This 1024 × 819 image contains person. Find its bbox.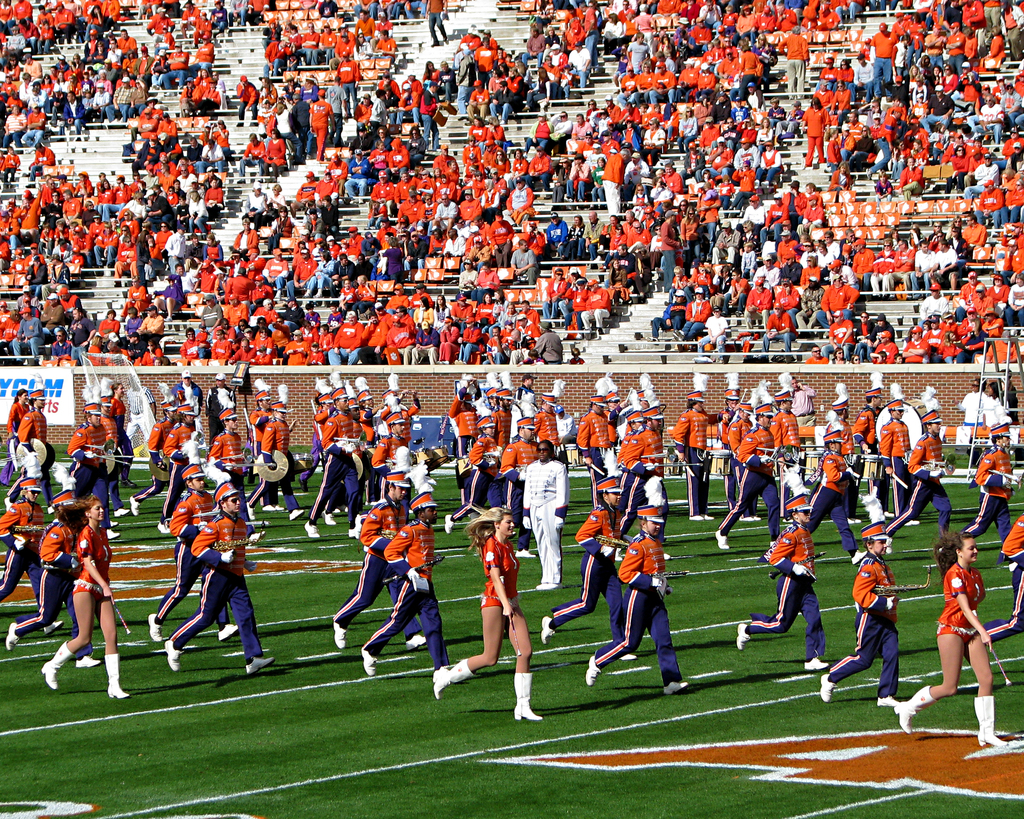
detection(6, 486, 106, 671).
